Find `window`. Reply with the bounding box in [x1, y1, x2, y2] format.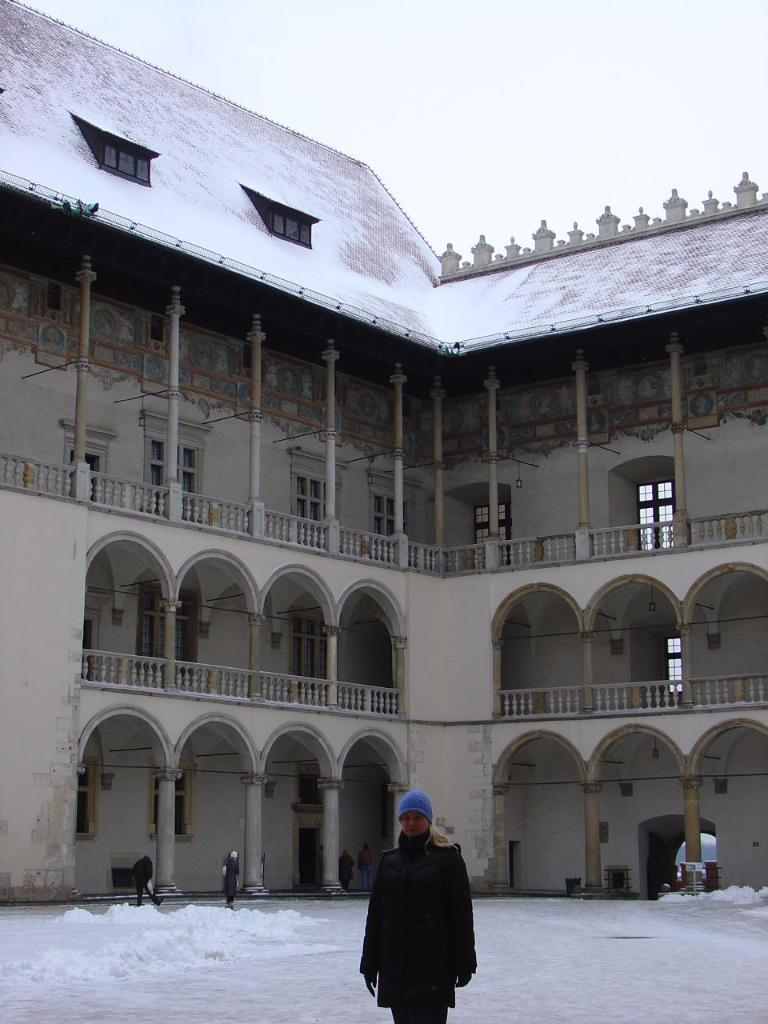
[442, 483, 517, 567].
